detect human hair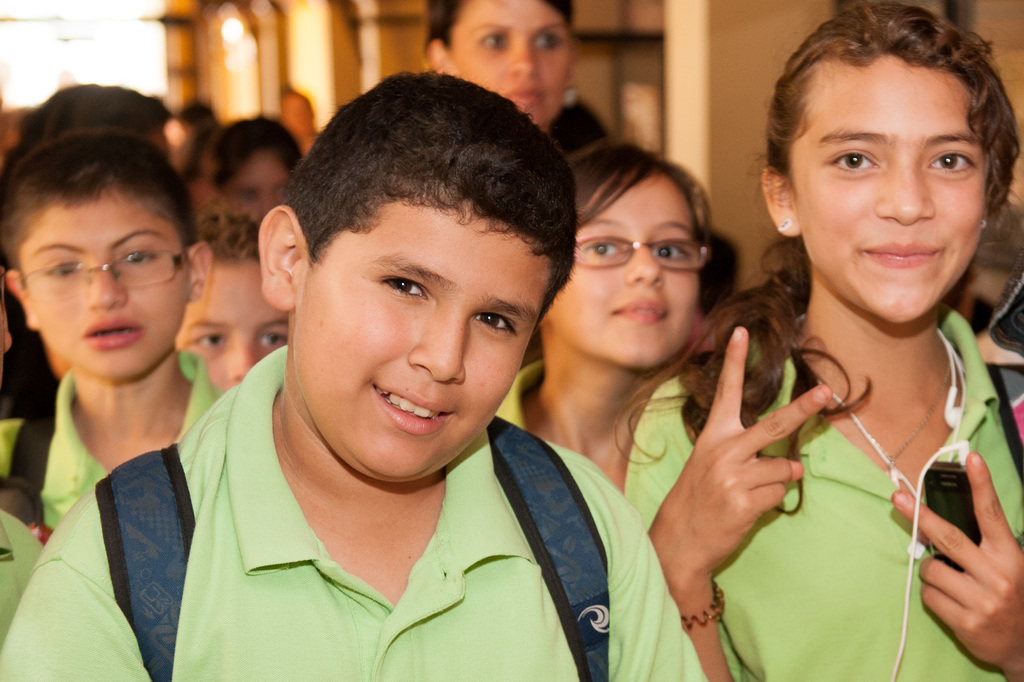
bbox=(293, 67, 578, 323)
